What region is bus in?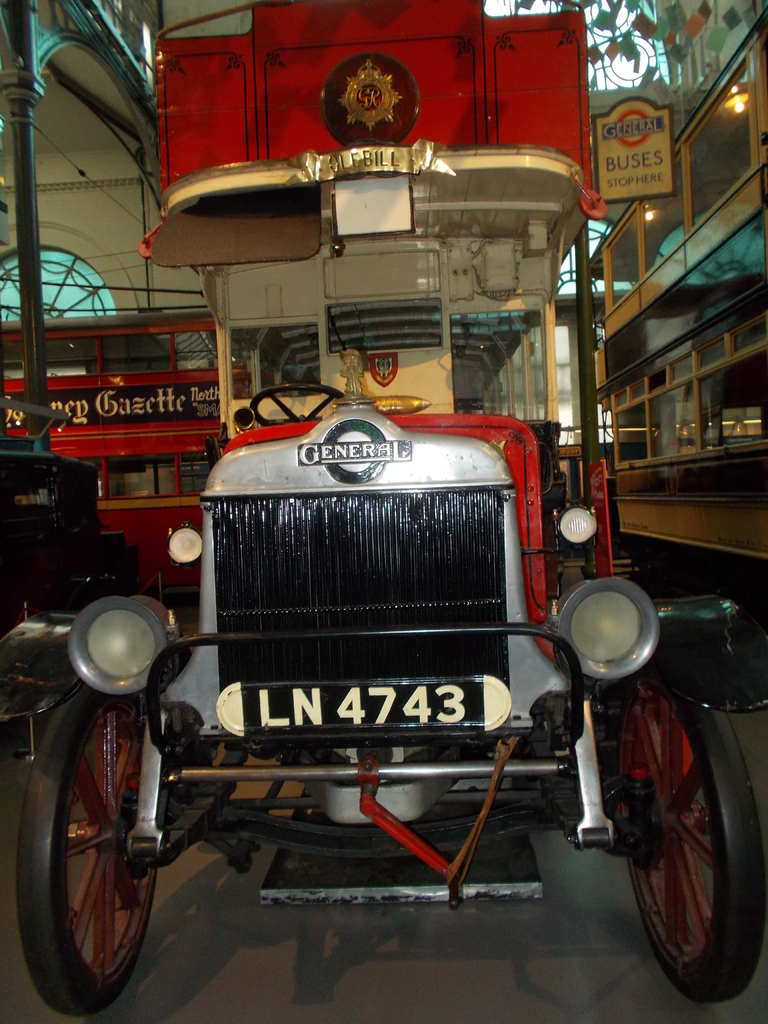
detection(0, 312, 222, 591).
